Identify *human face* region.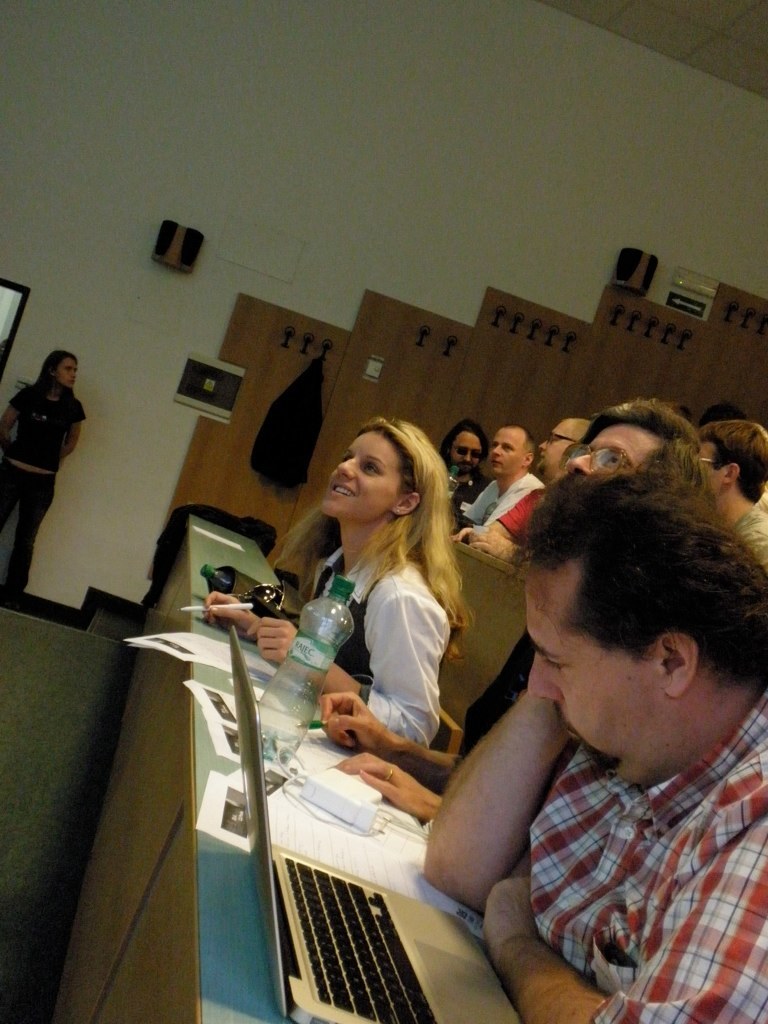
Region: select_region(571, 423, 658, 480).
